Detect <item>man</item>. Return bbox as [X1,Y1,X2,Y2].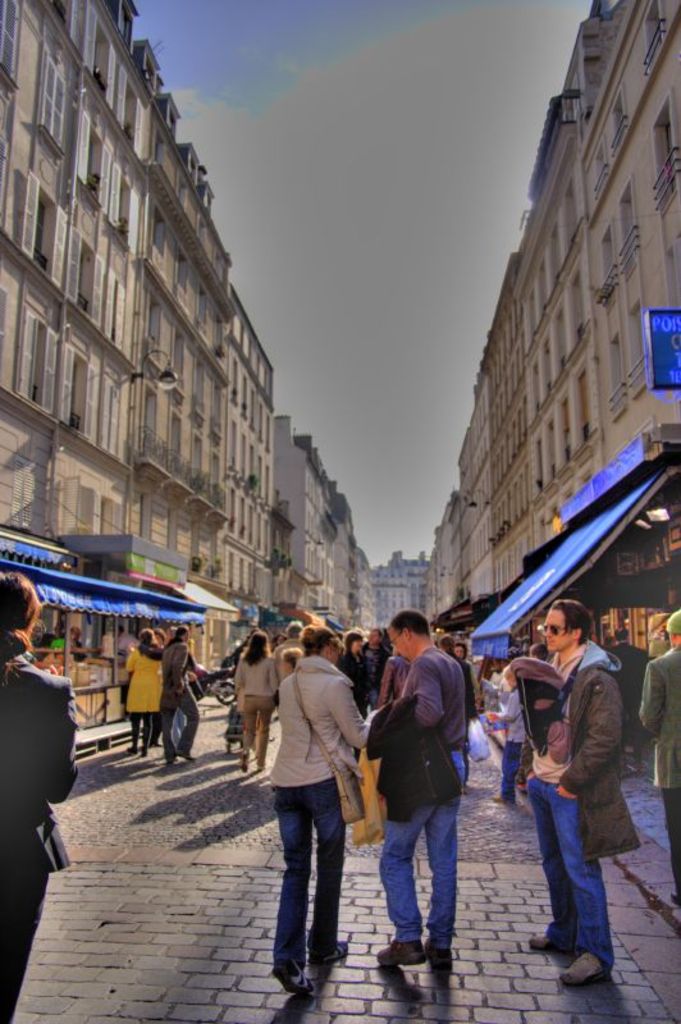
[524,607,650,993].
